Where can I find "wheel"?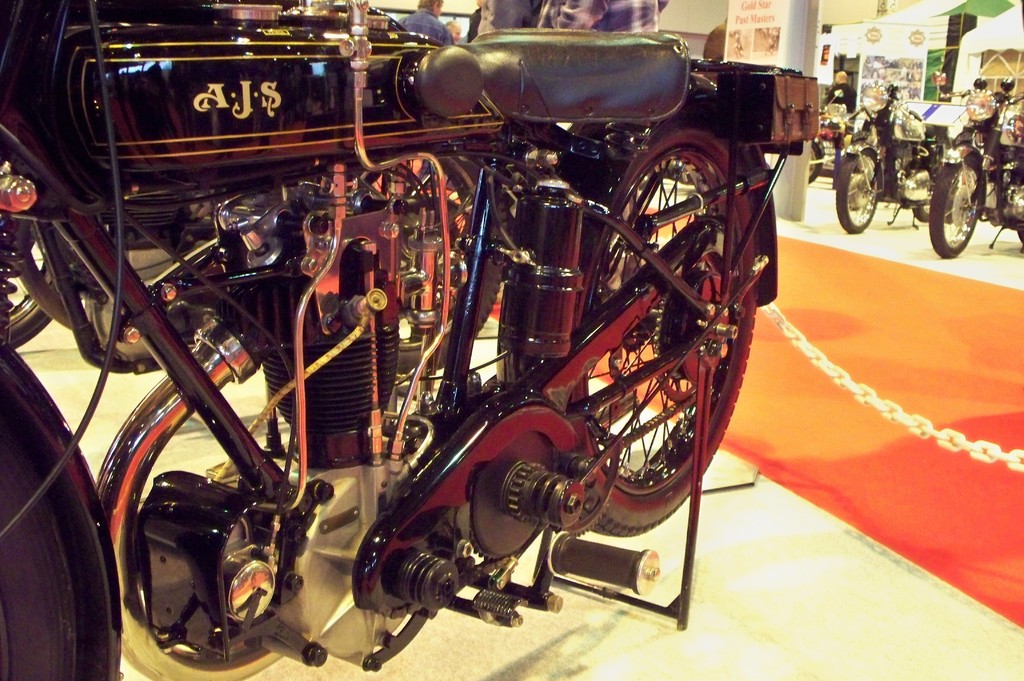
You can find it at [x1=0, y1=381, x2=88, y2=680].
